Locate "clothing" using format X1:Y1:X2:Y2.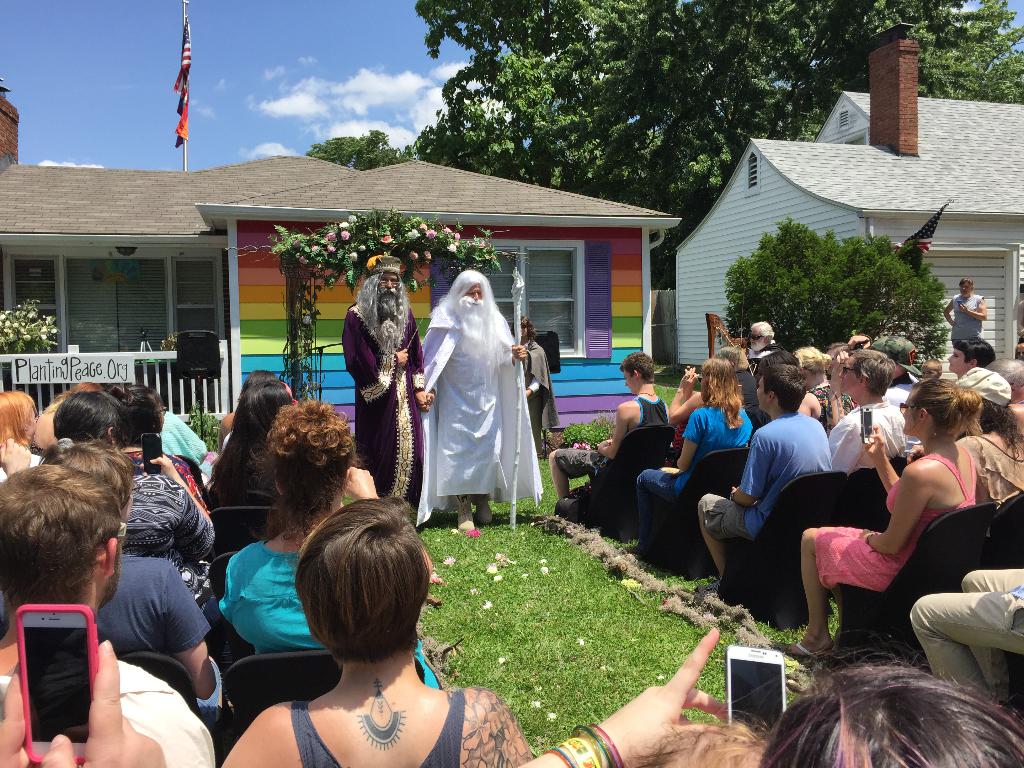
941:294:991:358.
